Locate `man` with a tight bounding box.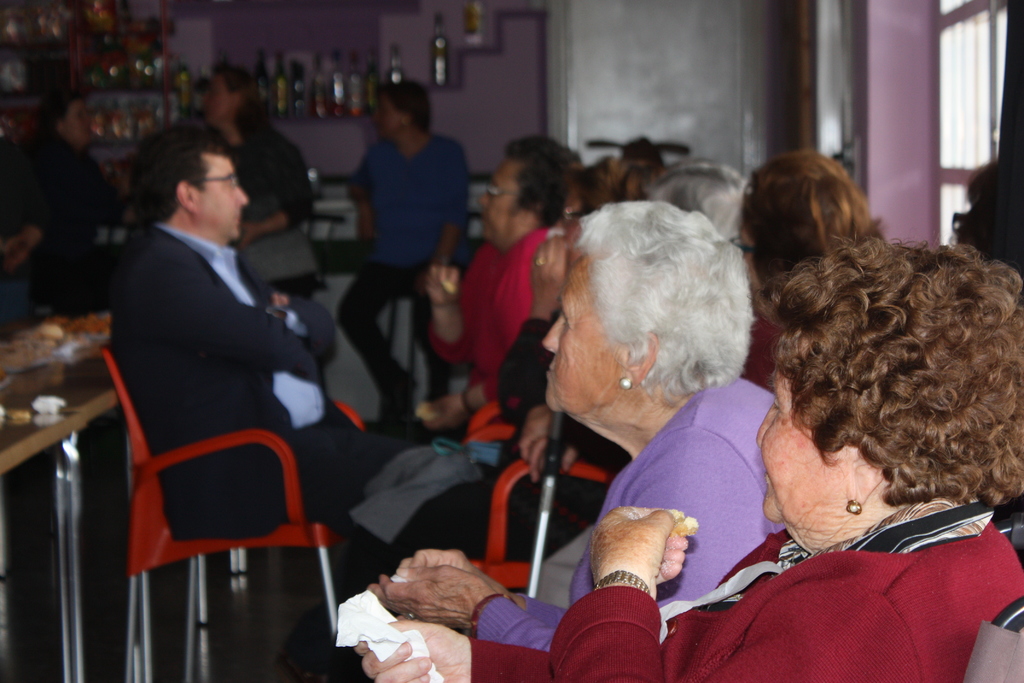
(x1=341, y1=78, x2=476, y2=428).
